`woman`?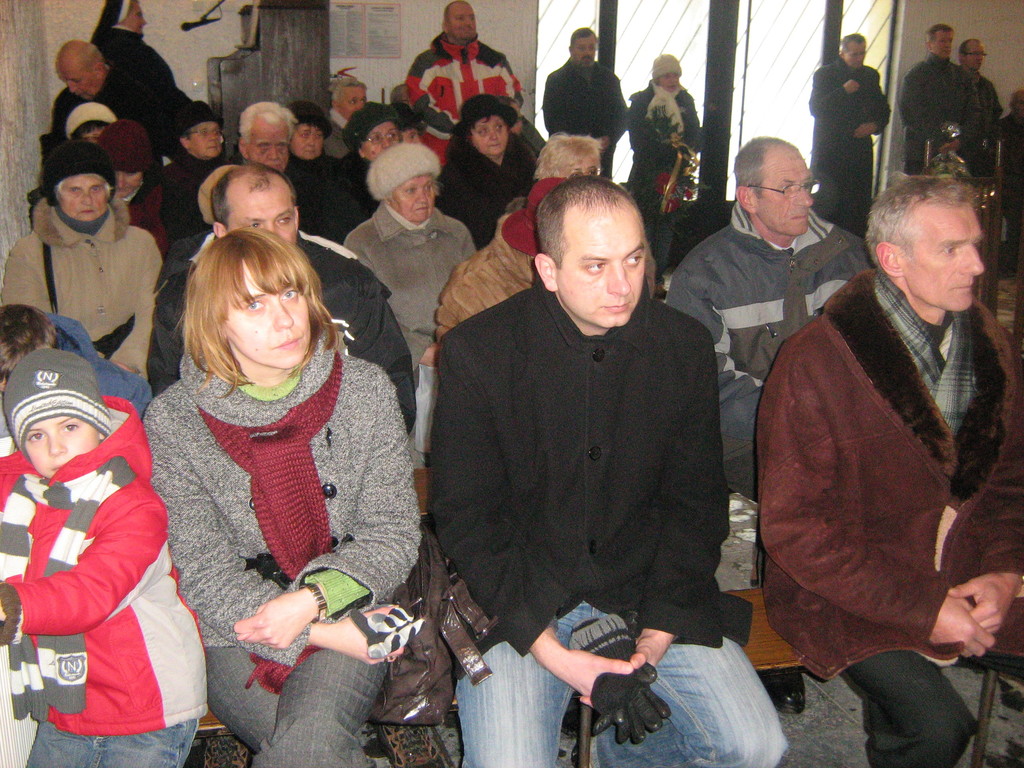
bbox=(92, 0, 196, 119)
